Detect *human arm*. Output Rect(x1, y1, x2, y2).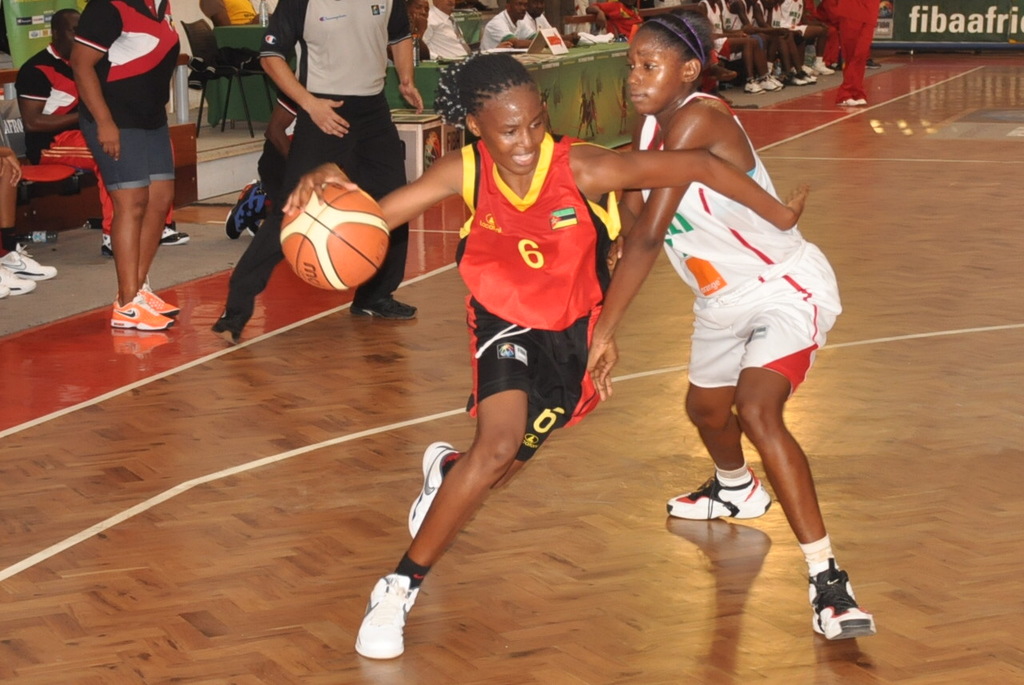
Rect(484, 12, 533, 49).
